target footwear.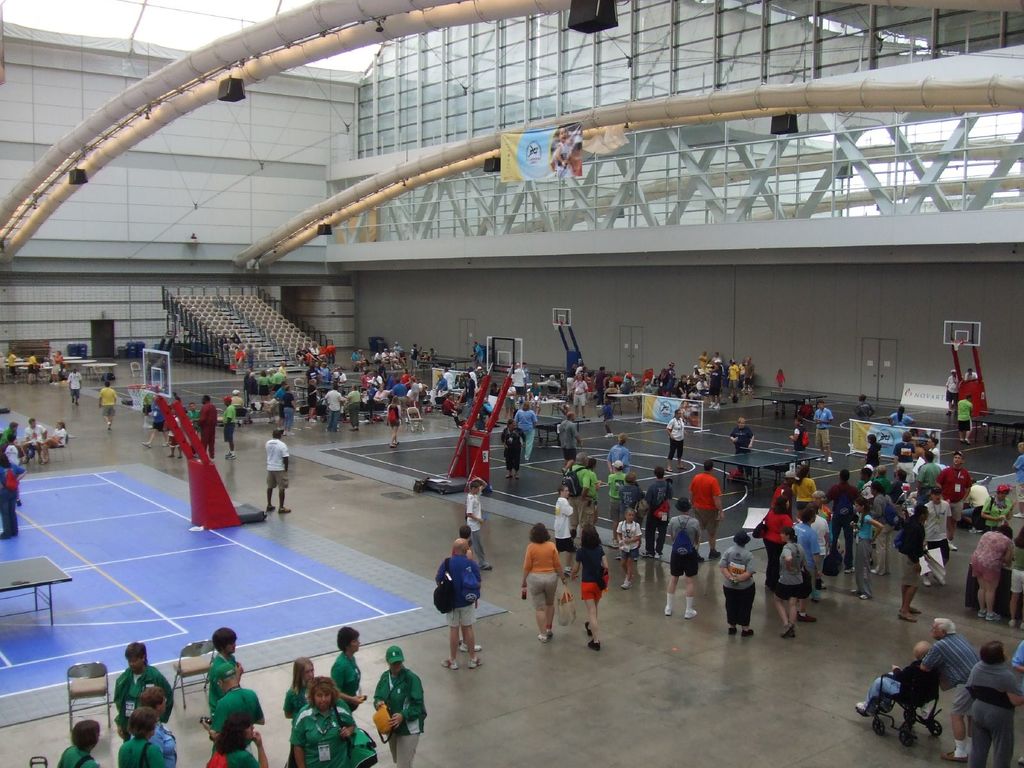
Target region: Rect(583, 623, 598, 637).
